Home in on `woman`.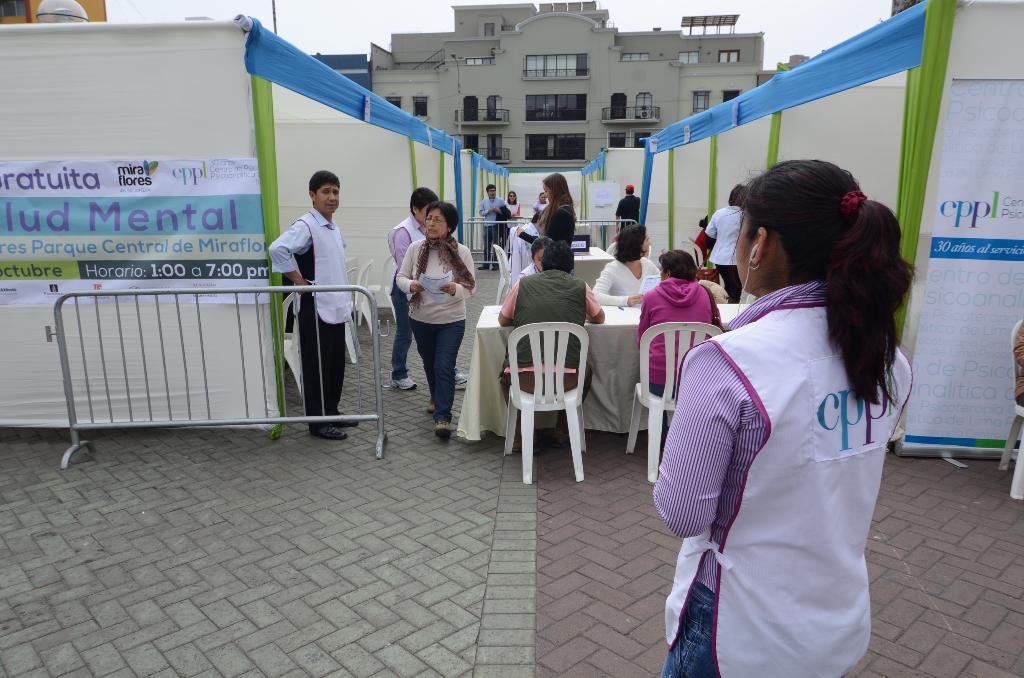
Homed in at <region>385, 186, 471, 388</region>.
